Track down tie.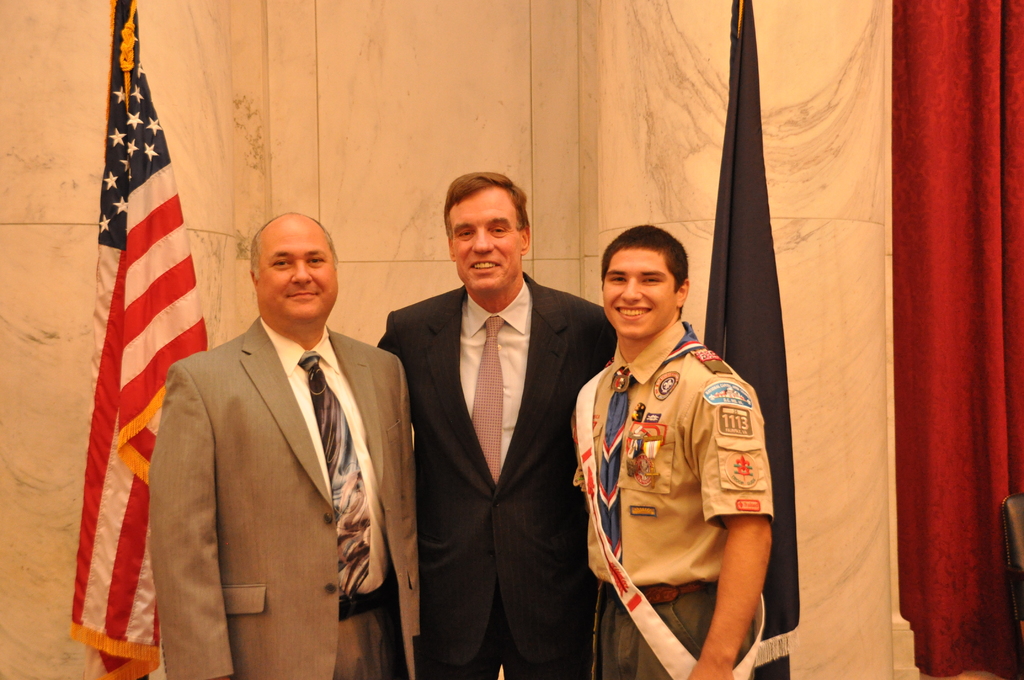
Tracked to crop(470, 318, 502, 486).
